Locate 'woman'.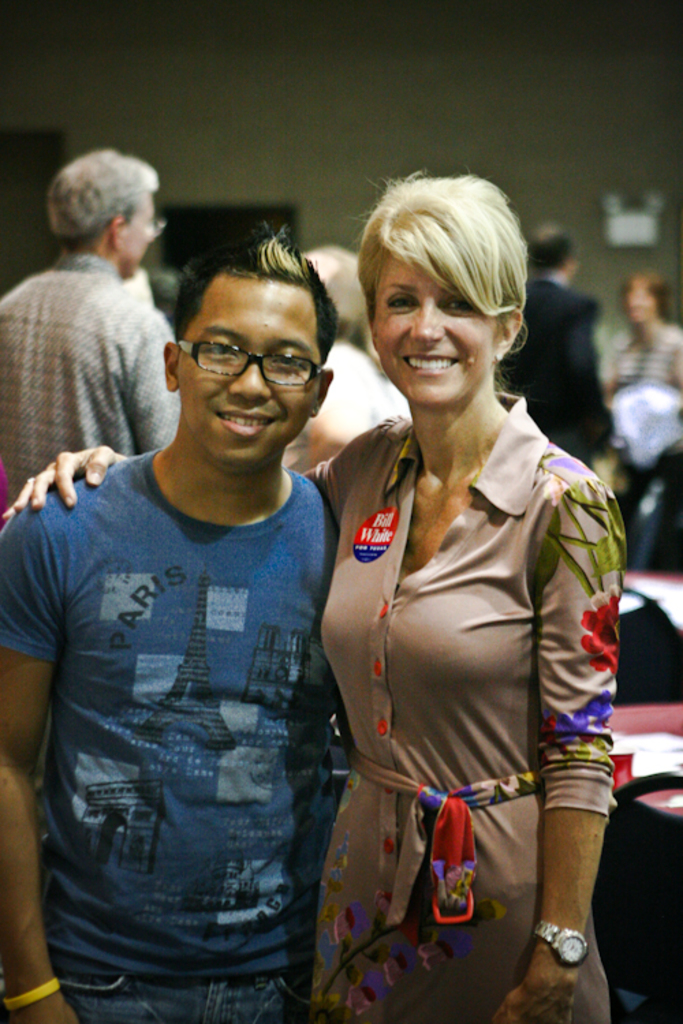
Bounding box: <box>605,277,682,597</box>.
